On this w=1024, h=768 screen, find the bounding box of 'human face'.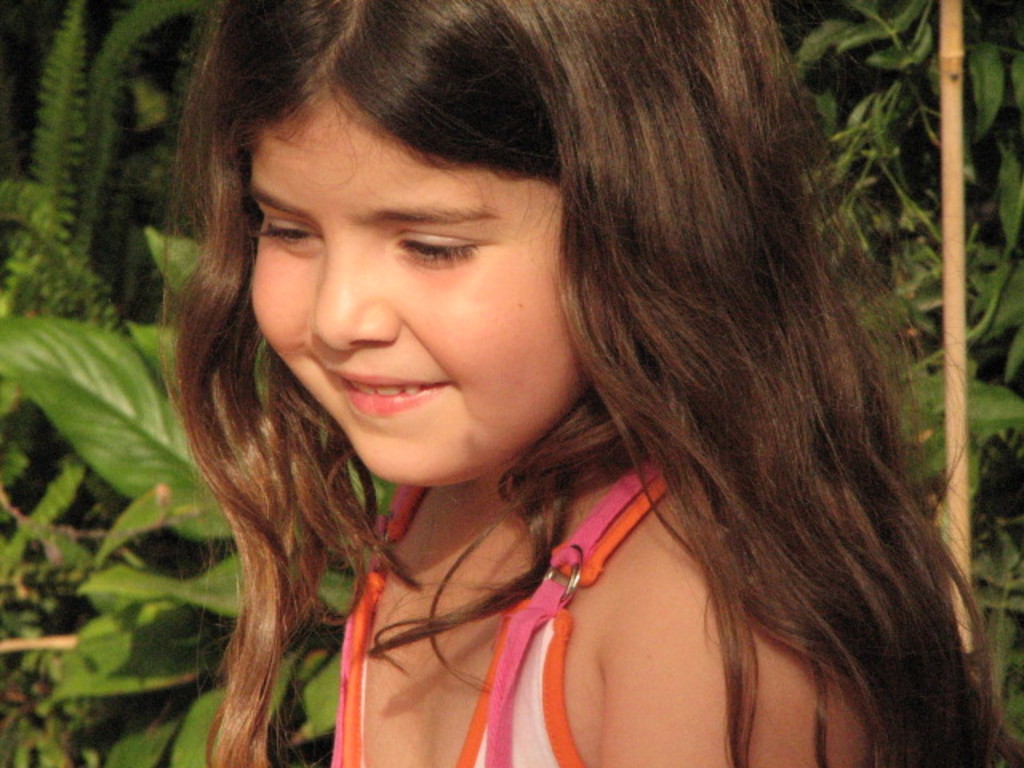
Bounding box: [left=245, top=91, right=589, bottom=490].
